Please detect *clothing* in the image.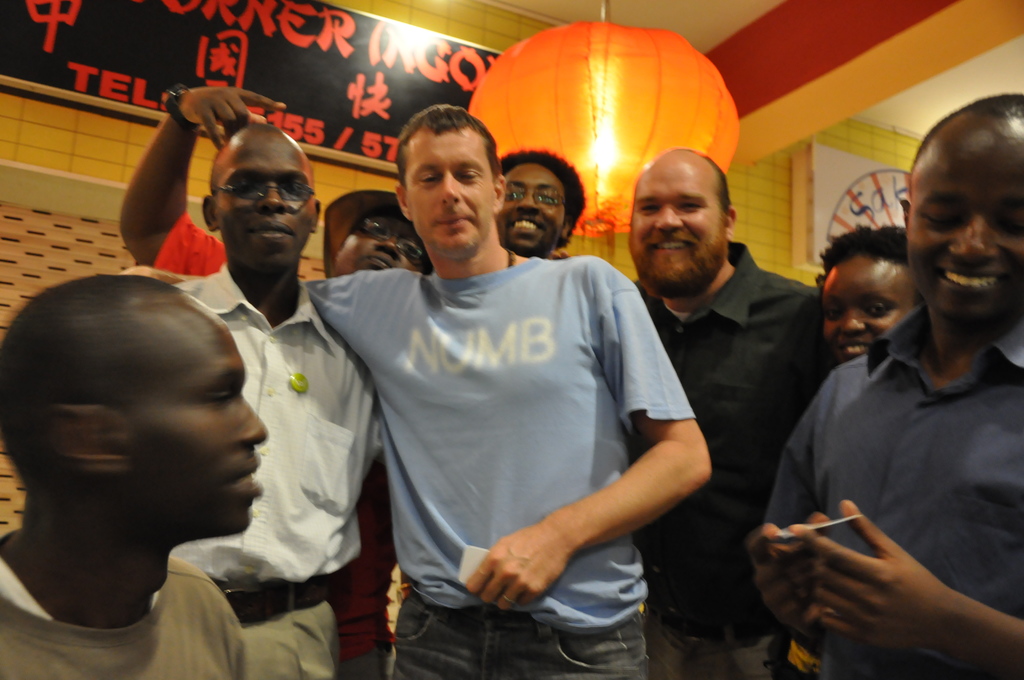
{"left": 152, "top": 213, "right": 398, "bottom": 679}.
